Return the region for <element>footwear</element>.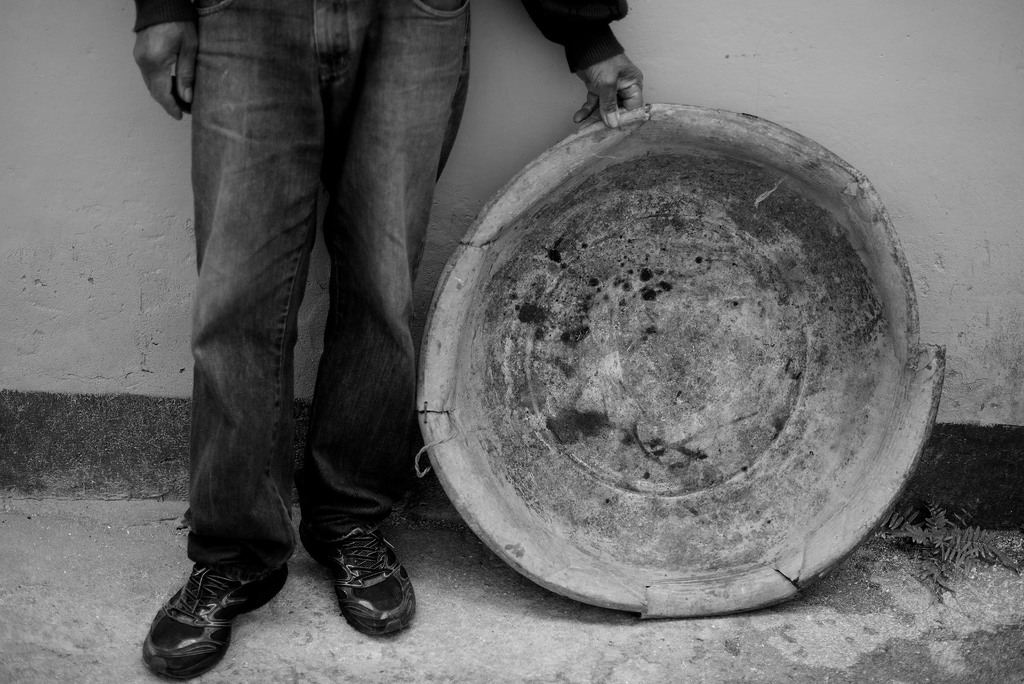
Rect(296, 520, 420, 638).
